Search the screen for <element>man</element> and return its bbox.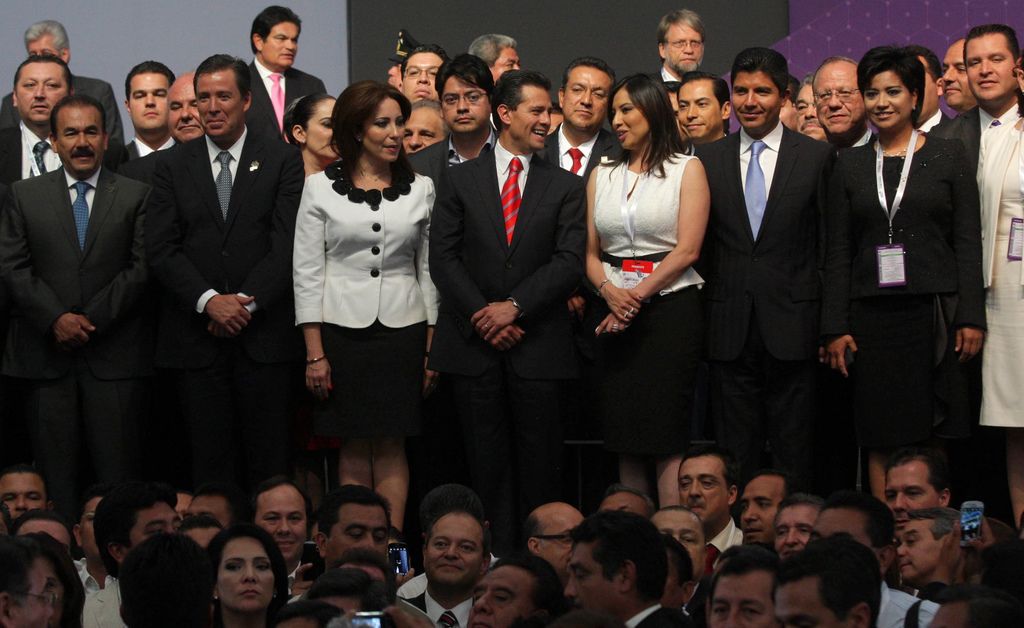
Found: 883 450 951 530.
